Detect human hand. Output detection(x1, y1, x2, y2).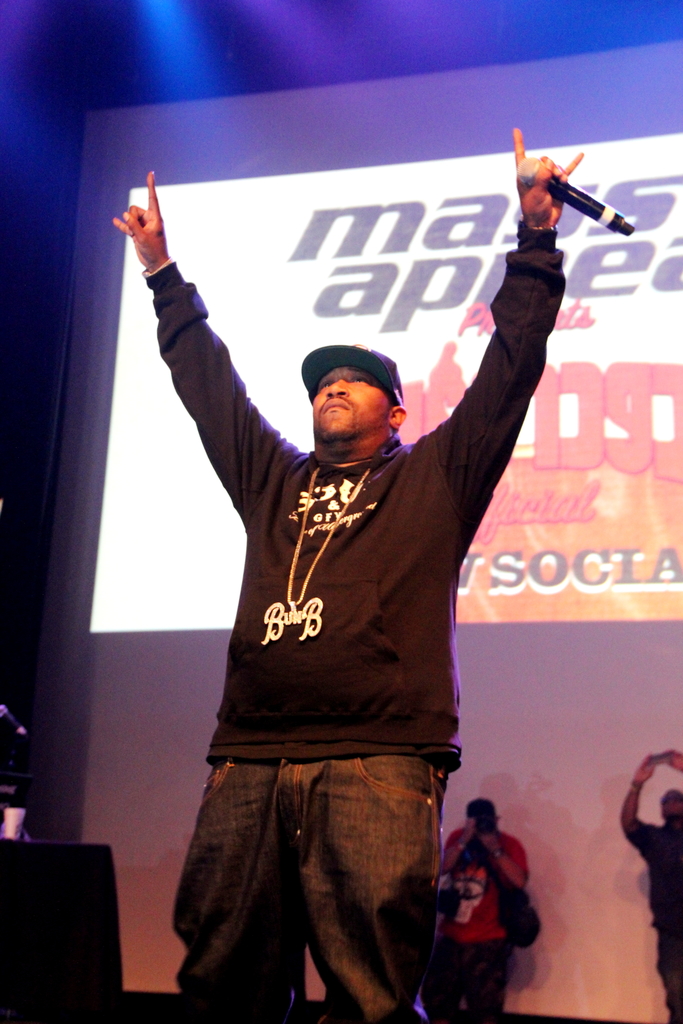
detection(480, 830, 502, 853).
